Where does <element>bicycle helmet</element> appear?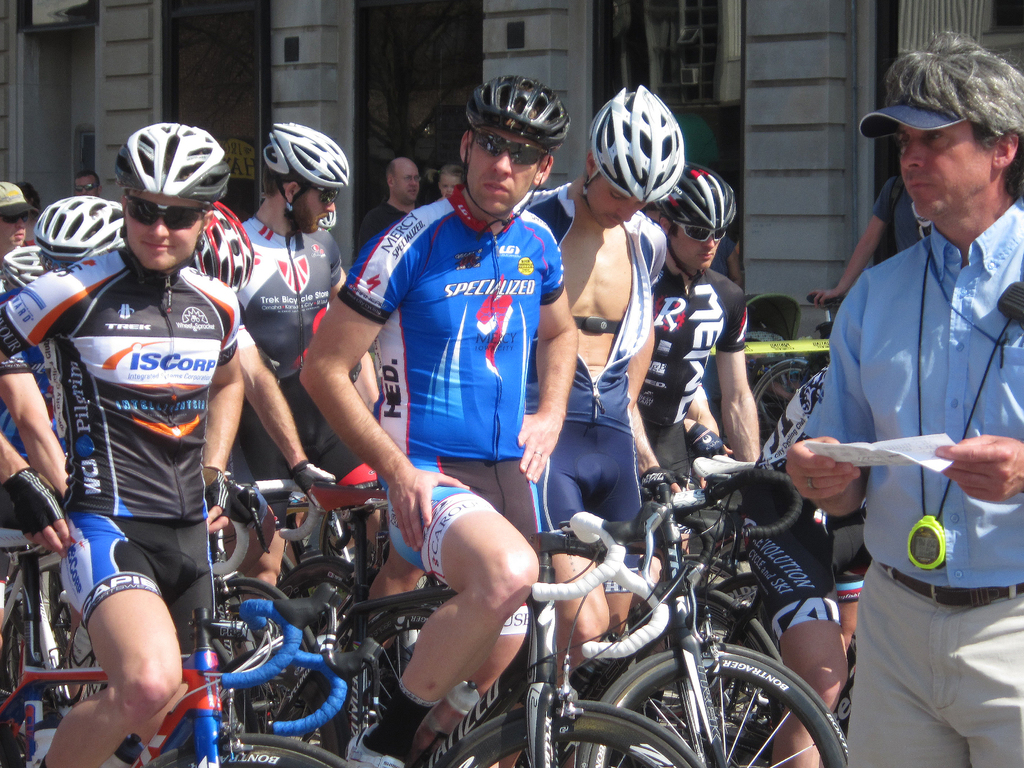
Appears at <region>460, 74, 569, 150</region>.
